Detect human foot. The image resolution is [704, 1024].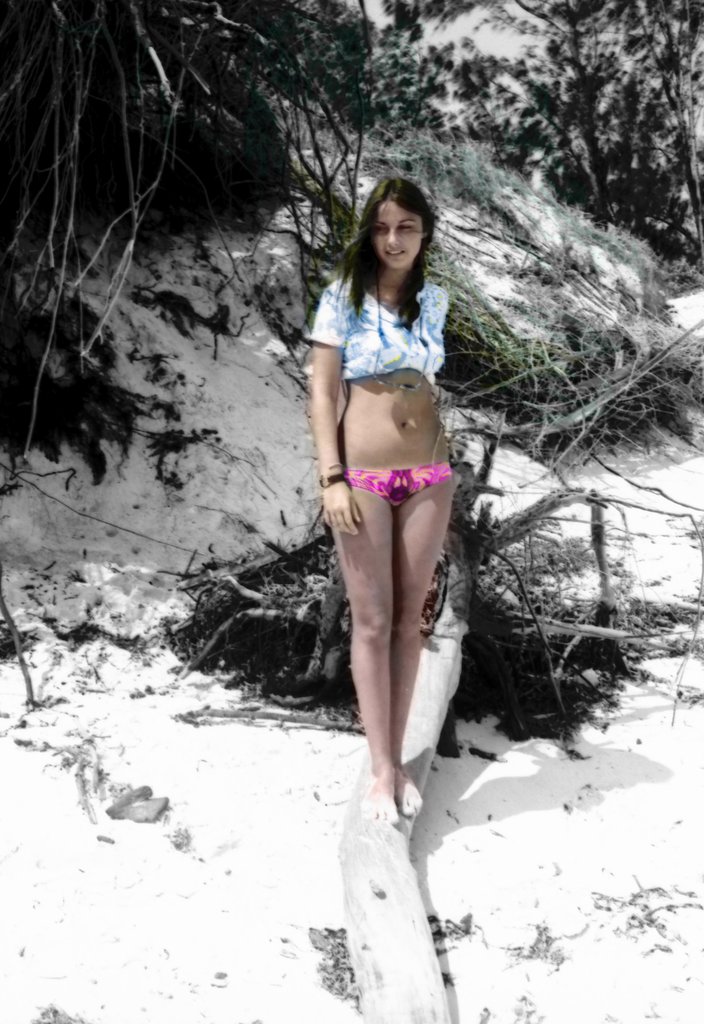
[386, 756, 422, 812].
